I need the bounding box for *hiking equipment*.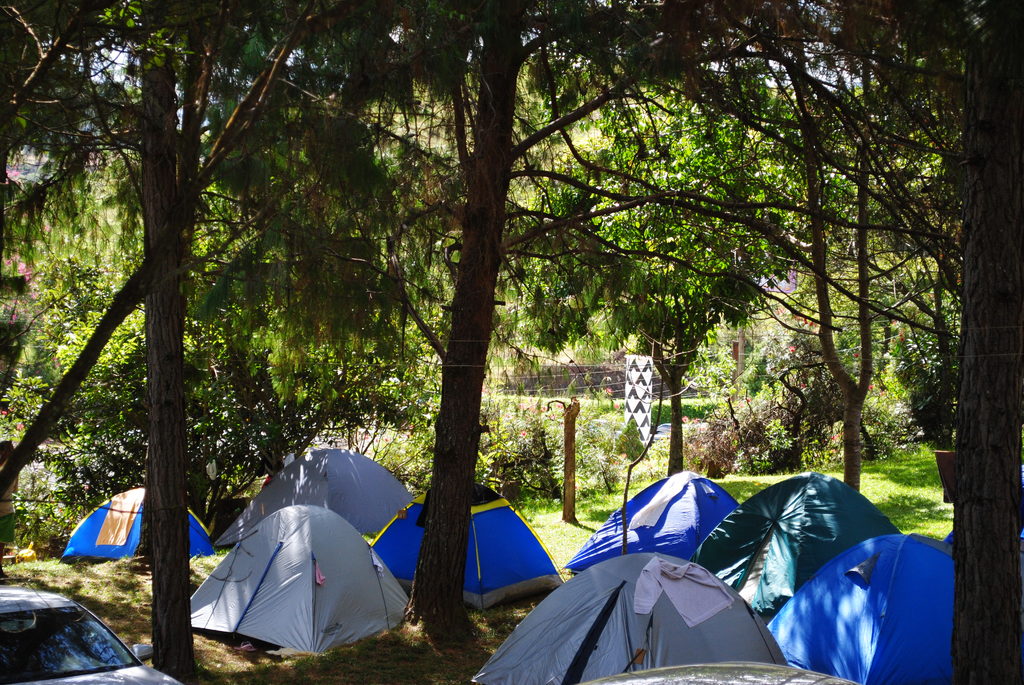
Here it is: <bbox>767, 533, 956, 683</bbox>.
